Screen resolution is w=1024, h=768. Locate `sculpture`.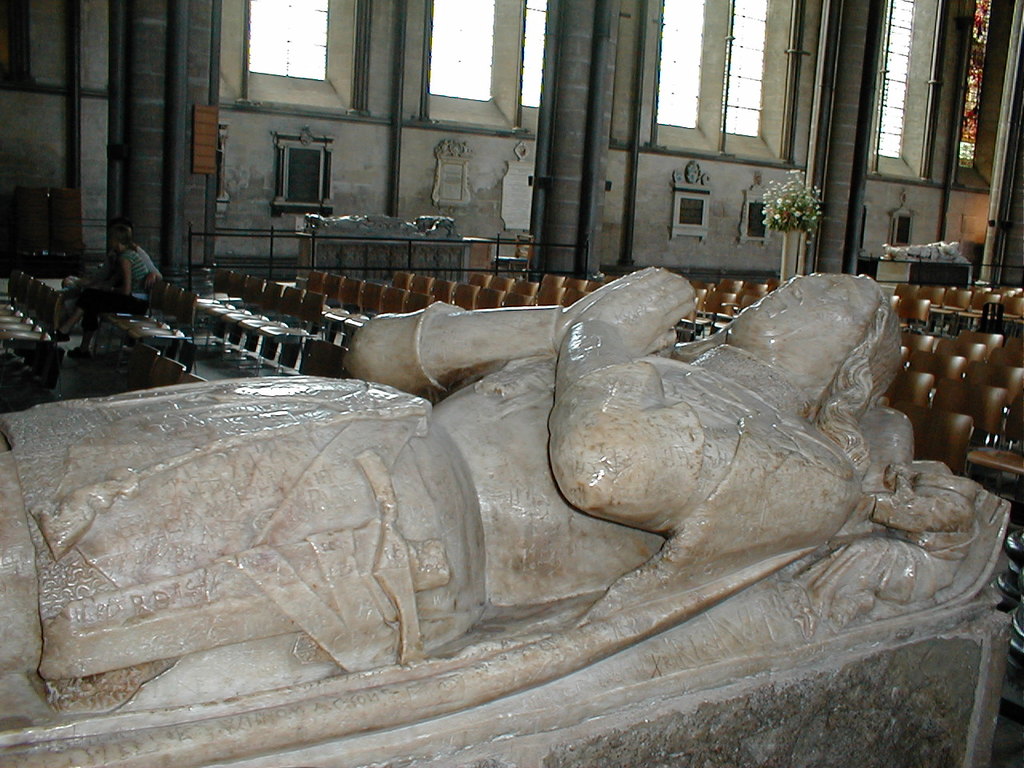
Rect(302, 214, 458, 232).
